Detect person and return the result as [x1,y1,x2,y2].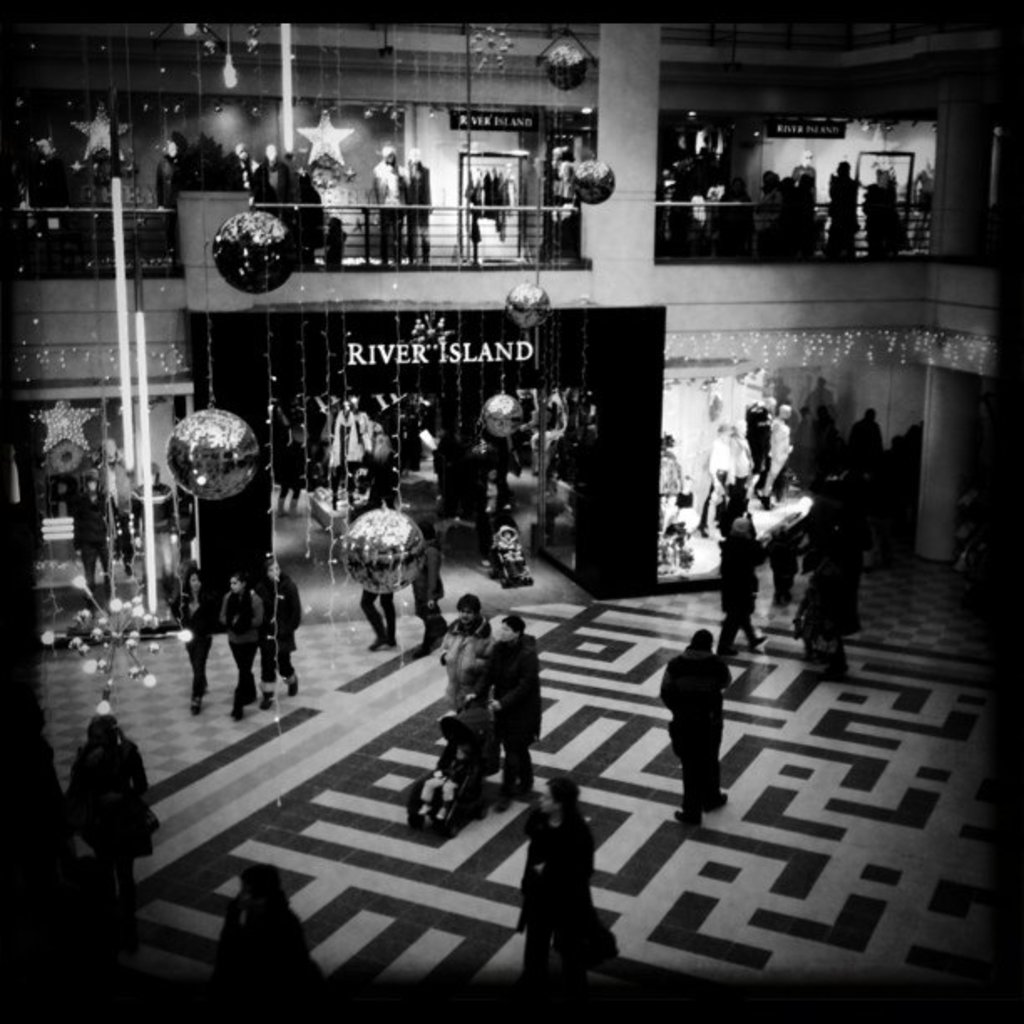
[843,407,878,470].
